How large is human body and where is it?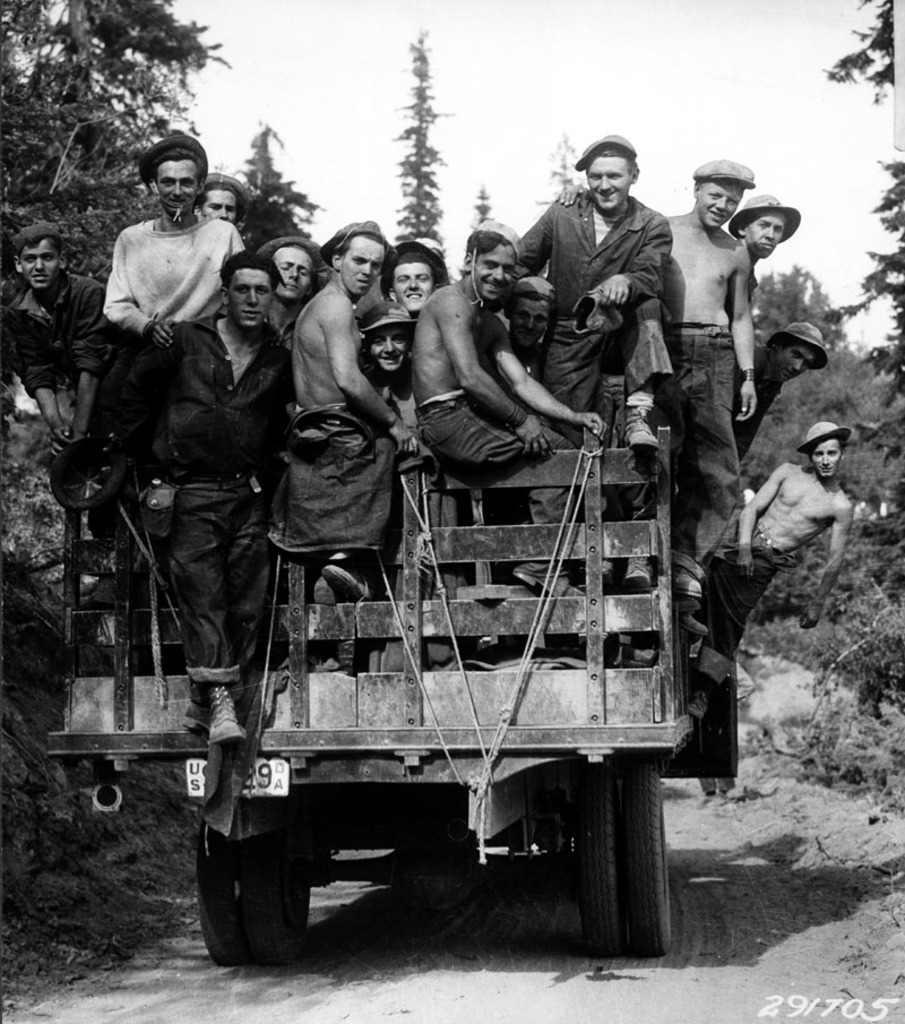
Bounding box: Rect(292, 213, 416, 604).
